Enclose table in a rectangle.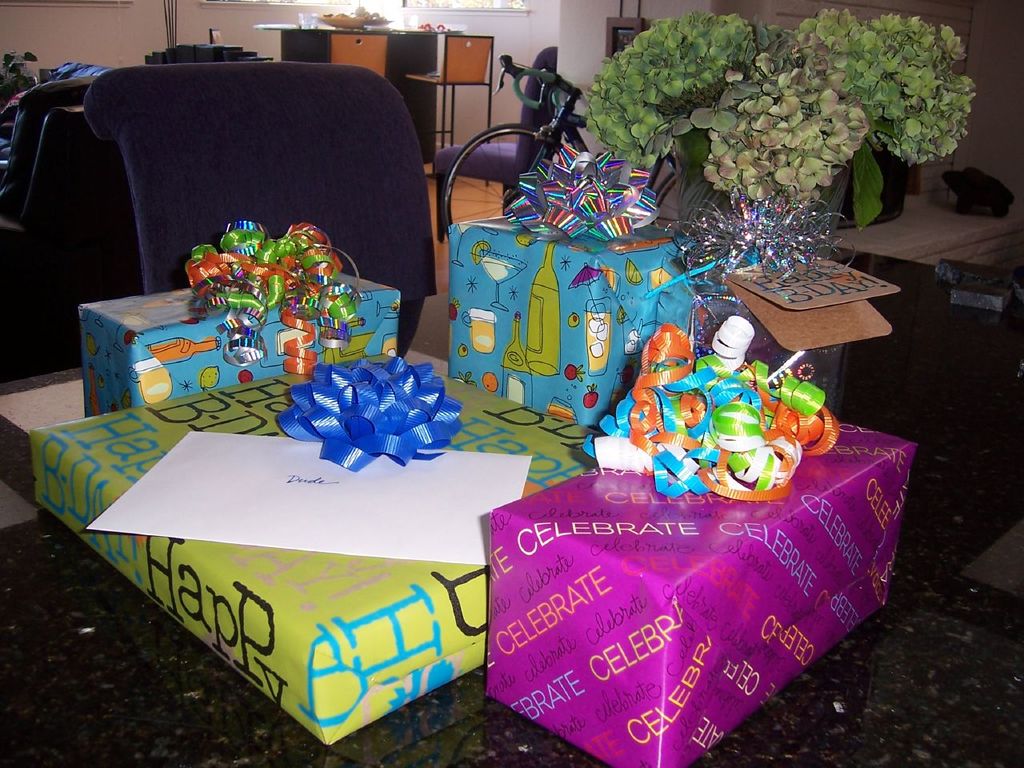
(823,186,1023,523).
